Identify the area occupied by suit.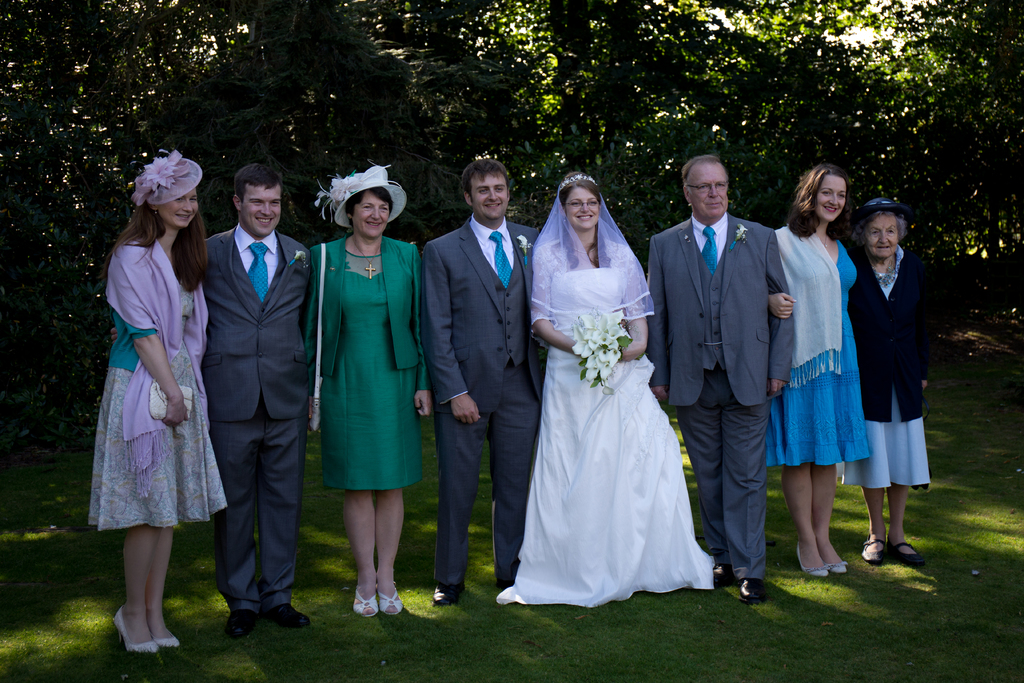
Area: 645/210/796/580.
